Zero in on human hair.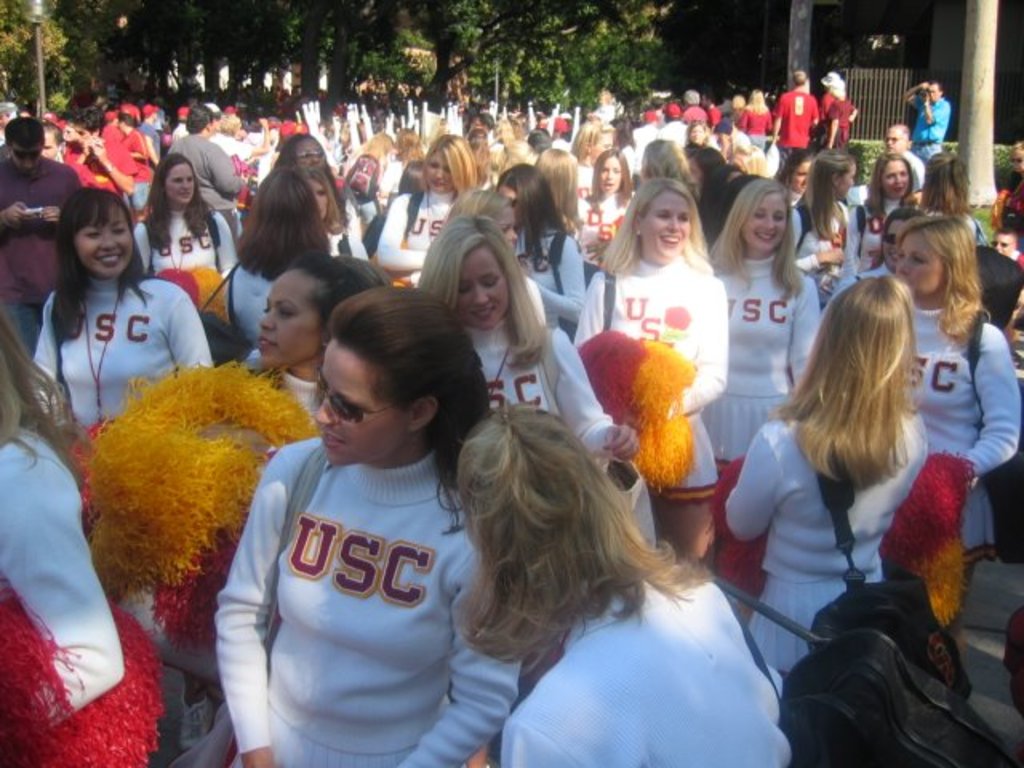
Zeroed in: bbox=(688, 144, 734, 181).
